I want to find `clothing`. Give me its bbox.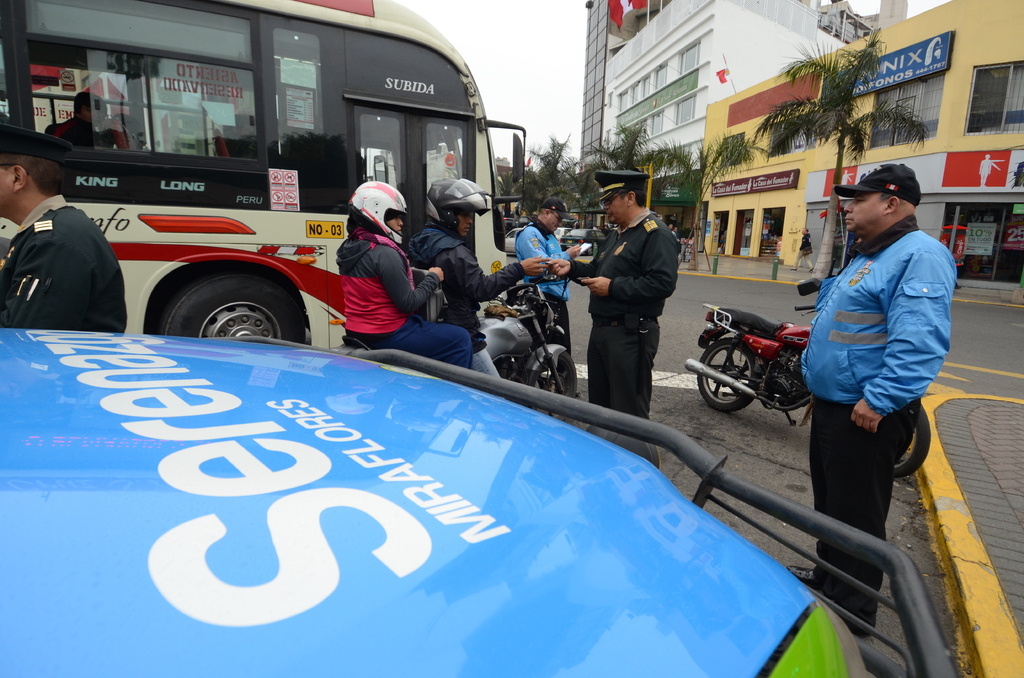
locate(515, 223, 580, 357).
